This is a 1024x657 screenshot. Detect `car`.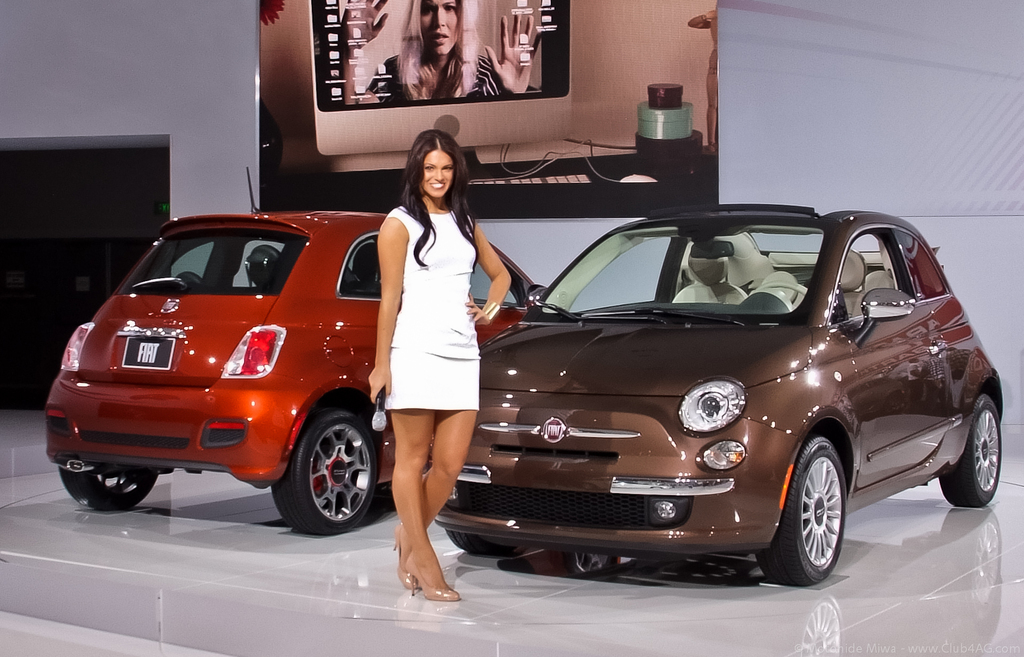
pyautogui.locateOnScreen(39, 164, 541, 533).
